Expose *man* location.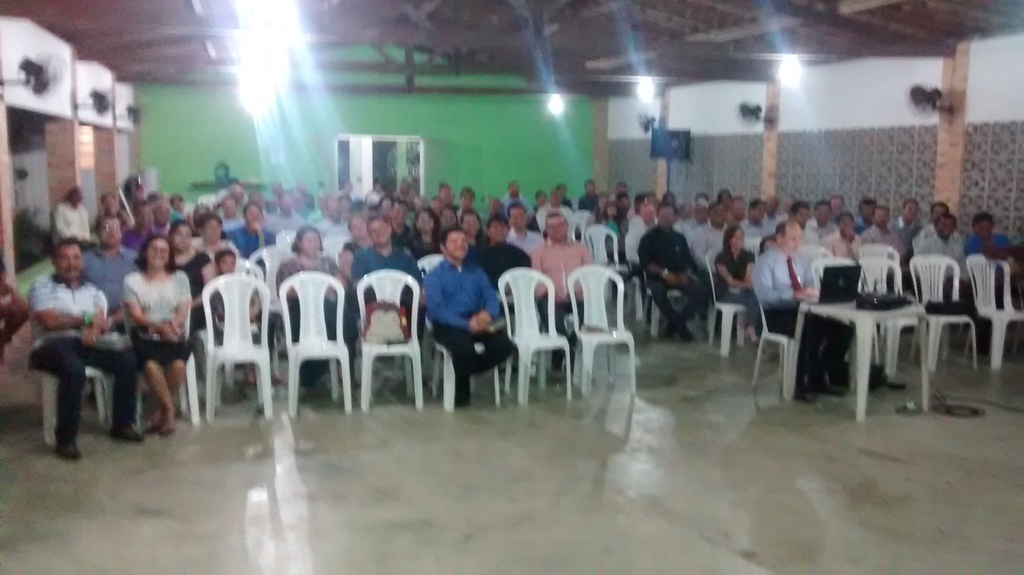
Exposed at bbox(232, 204, 280, 258).
